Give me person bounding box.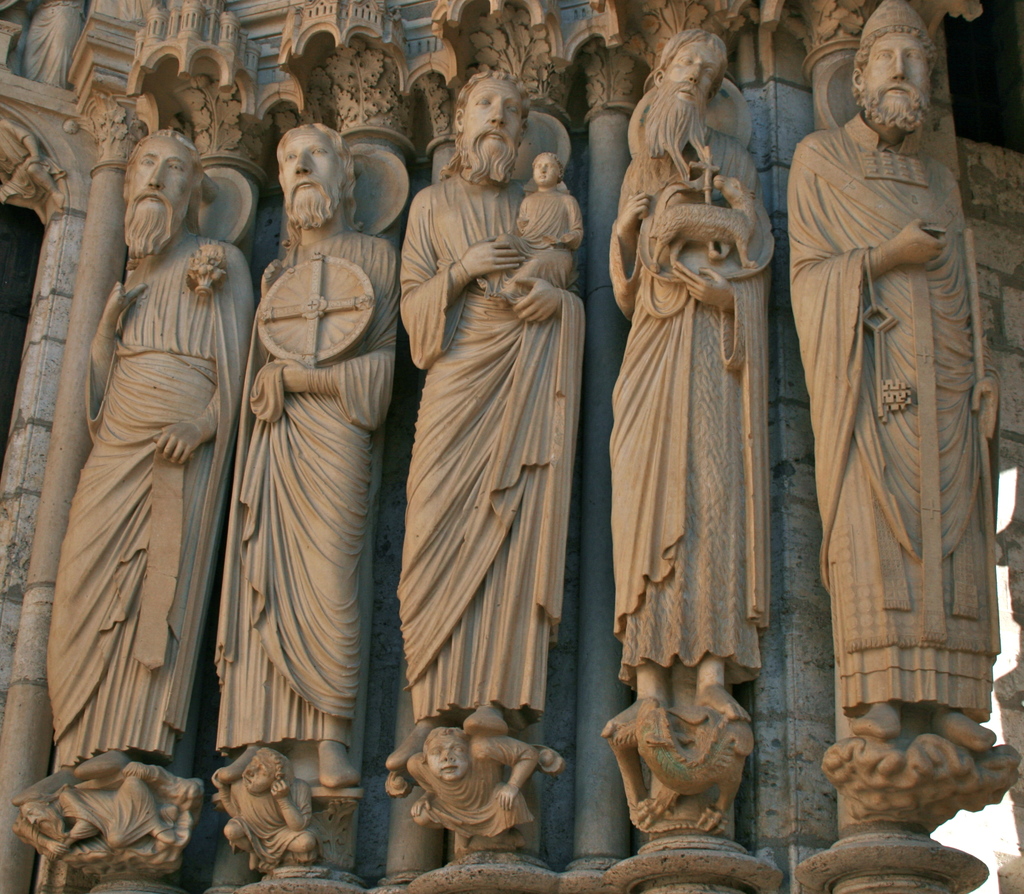
<region>210, 122, 399, 794</region>.
